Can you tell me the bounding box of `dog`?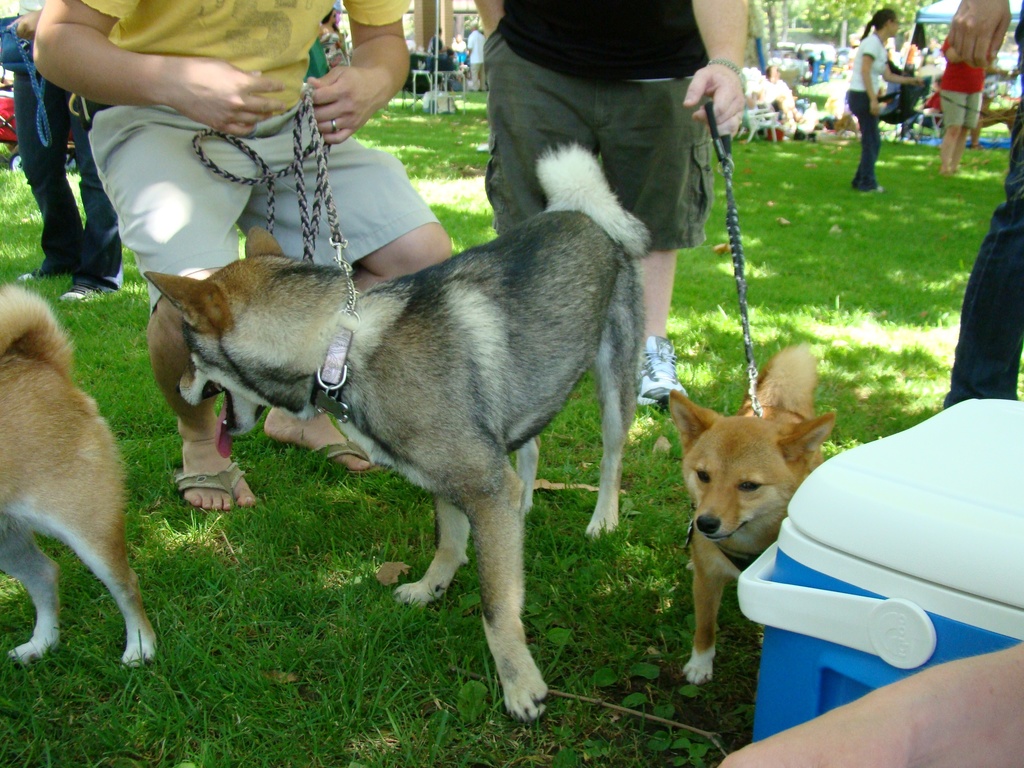
831/114/860/140.
